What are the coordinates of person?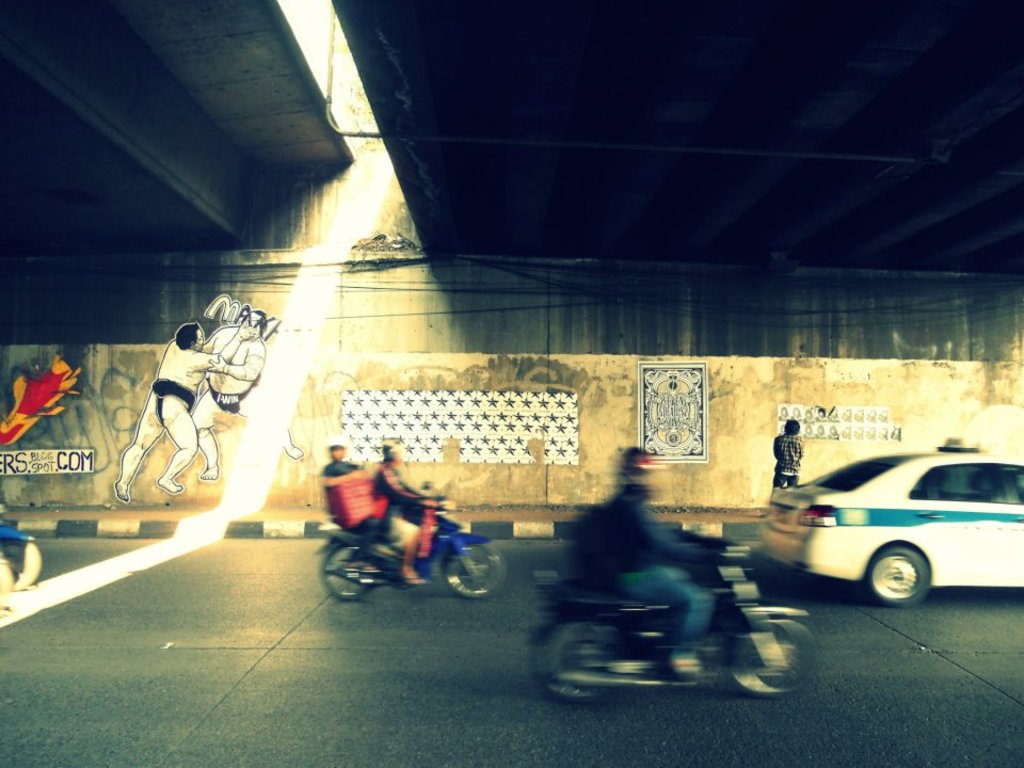
x1=773 y1=418 x2=804 y2=484.
